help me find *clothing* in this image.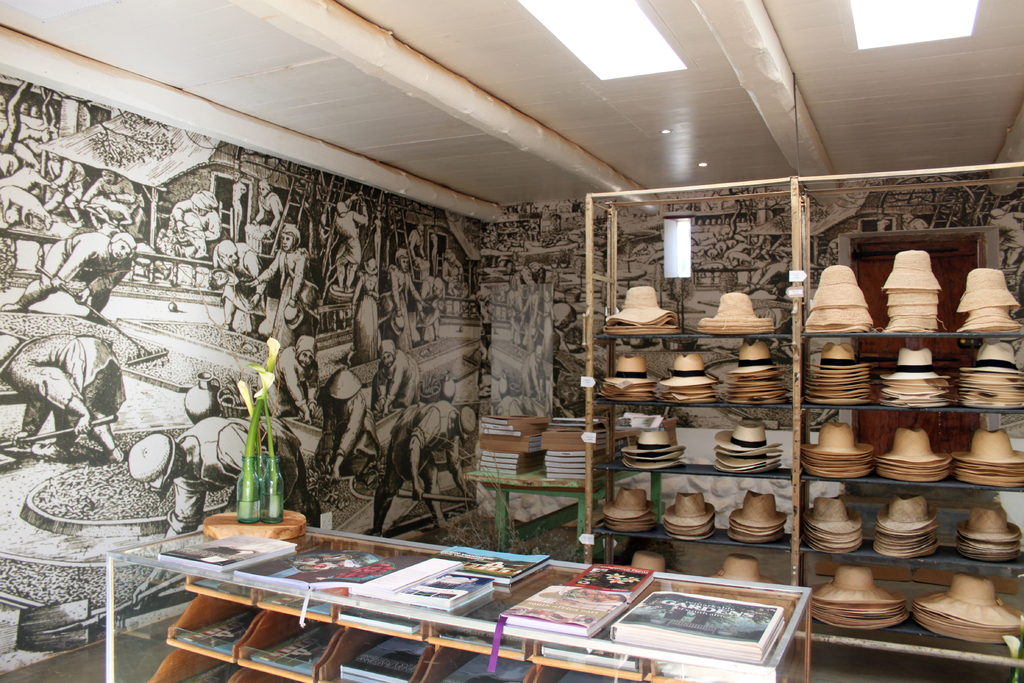
Found it: {"x1": 260, "y1": 247, "x2": 319, "y2": 350}.
